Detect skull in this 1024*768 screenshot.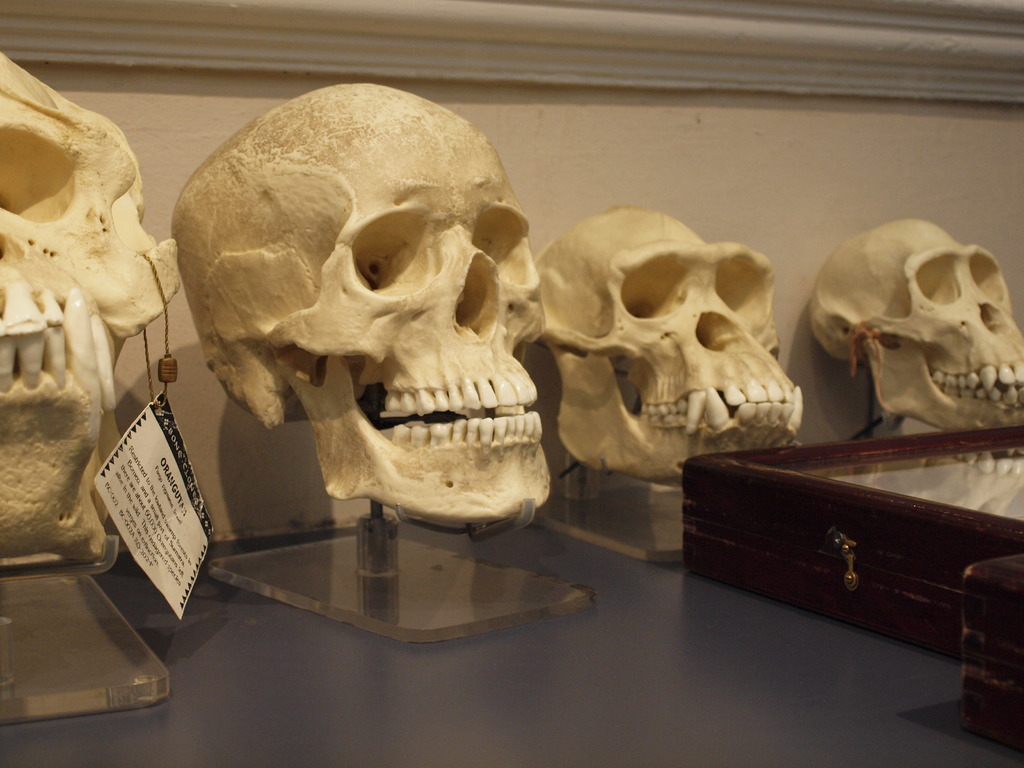
Detection: select_region(173, 81, 551, 534).
